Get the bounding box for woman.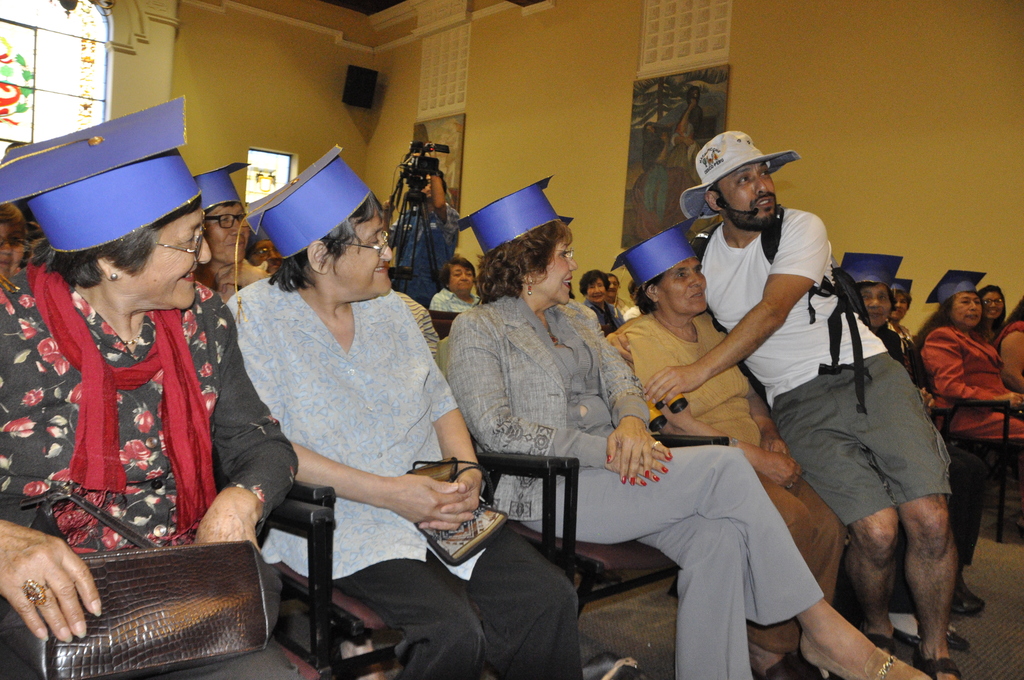
BBox(572, 270, 628, 339).
